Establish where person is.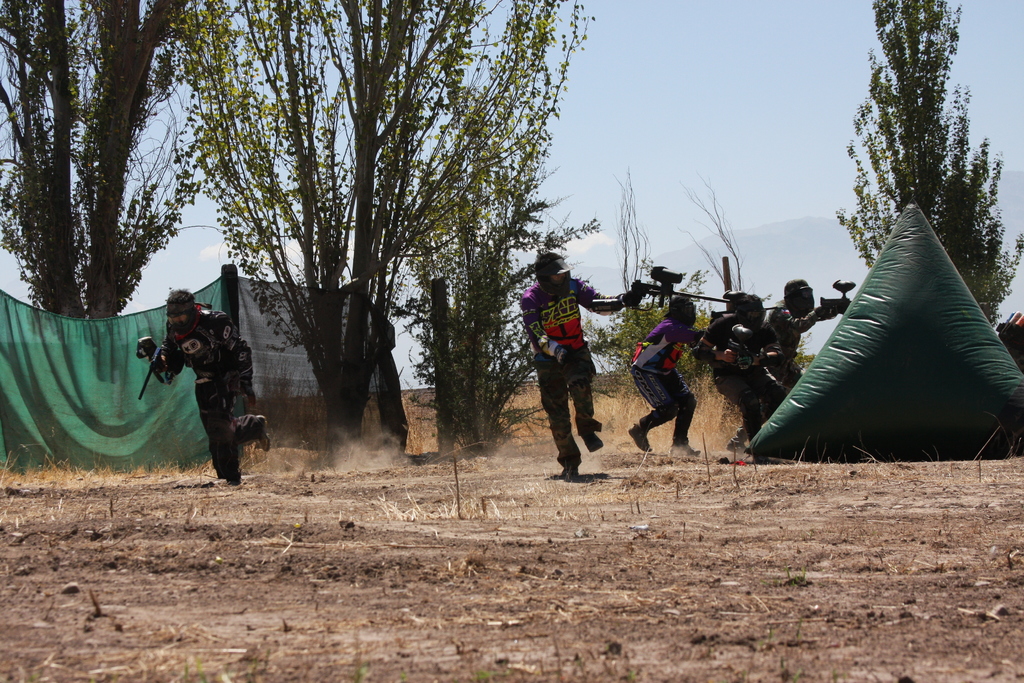
Established at <region>698, 295, 783, 444</region>.
